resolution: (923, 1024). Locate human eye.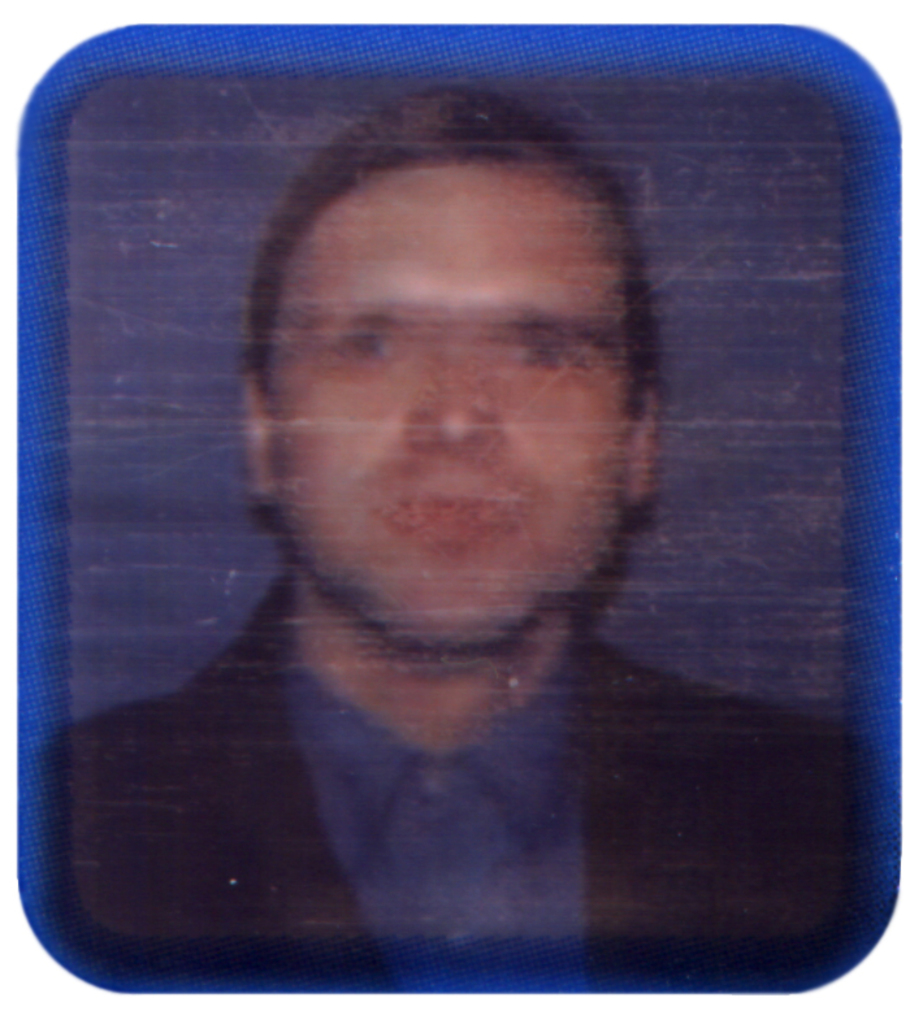
<region>328, 317, 415, 376</region>.
